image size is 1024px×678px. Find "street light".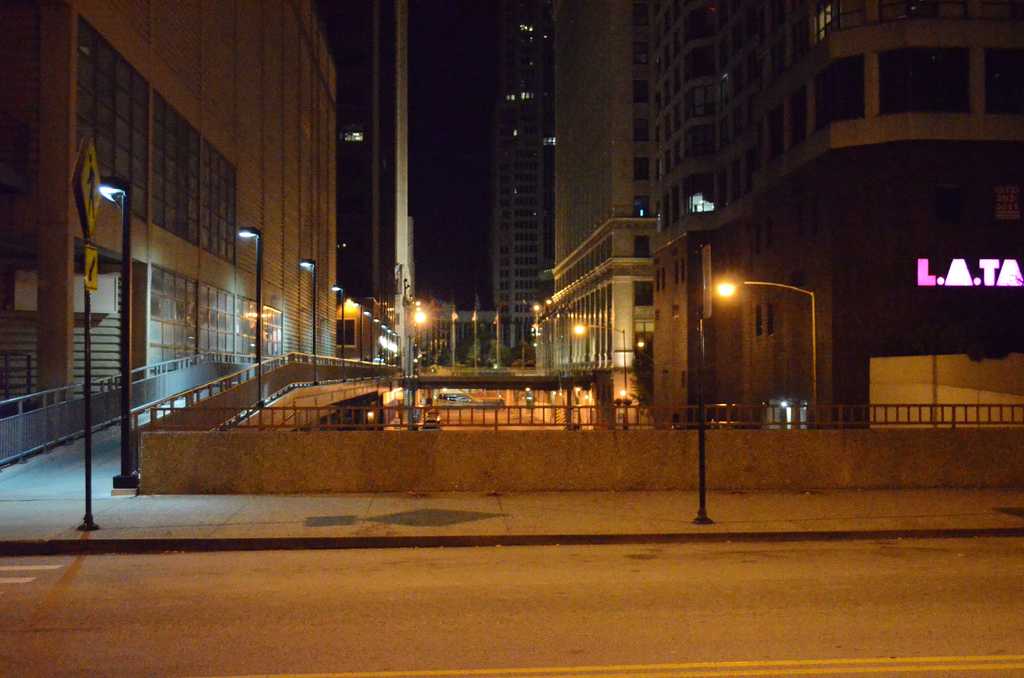
(left=330, top=282, right=347, bottom=370).
